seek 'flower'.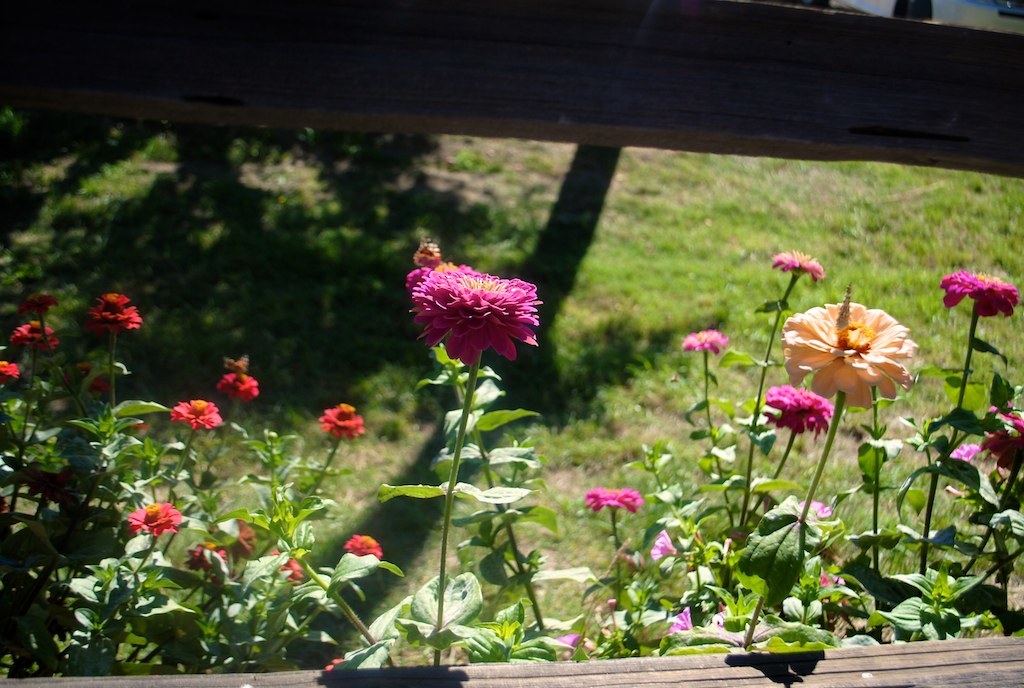
pyautogui.locateOnScreen(53, 364, 114, 392).
